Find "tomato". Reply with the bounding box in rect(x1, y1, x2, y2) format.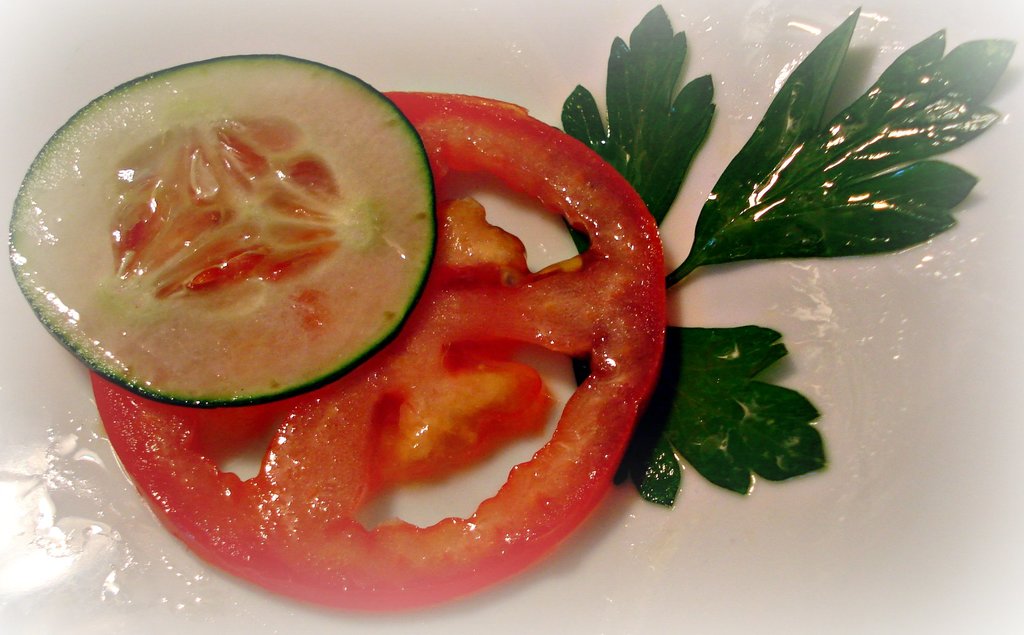
rect(71, 90, 661, 586).
